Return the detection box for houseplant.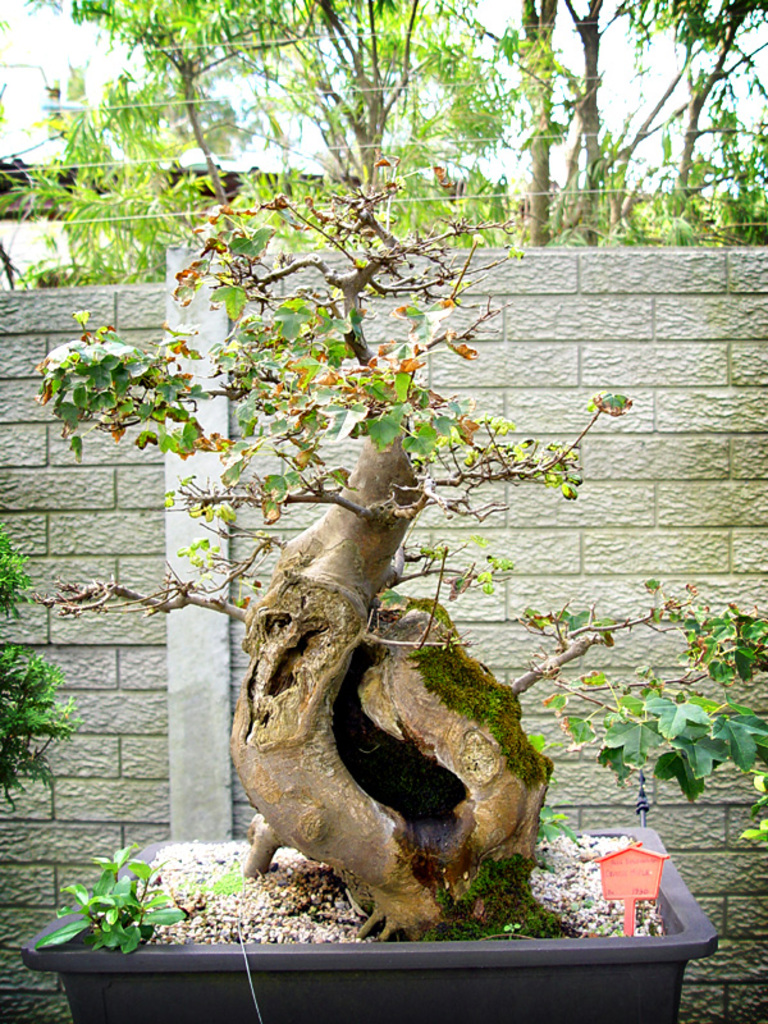
<region>23, 138, 767, 1023</region>.
